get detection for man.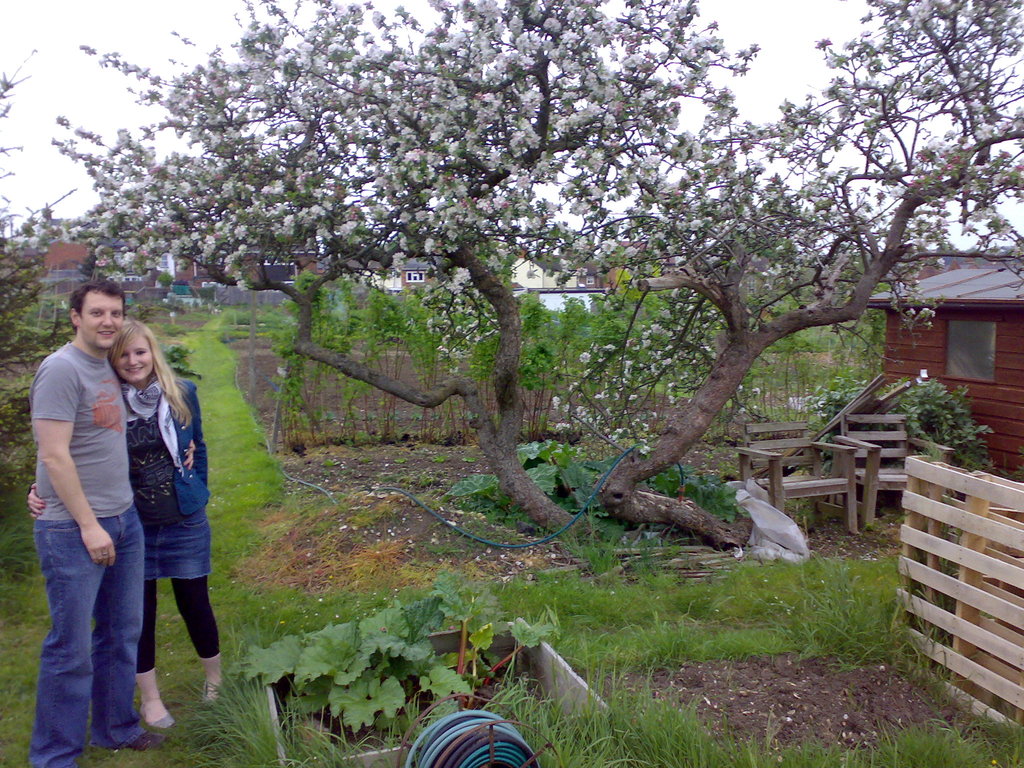
Detection: <region>19, 287, 214, 733</region>.
